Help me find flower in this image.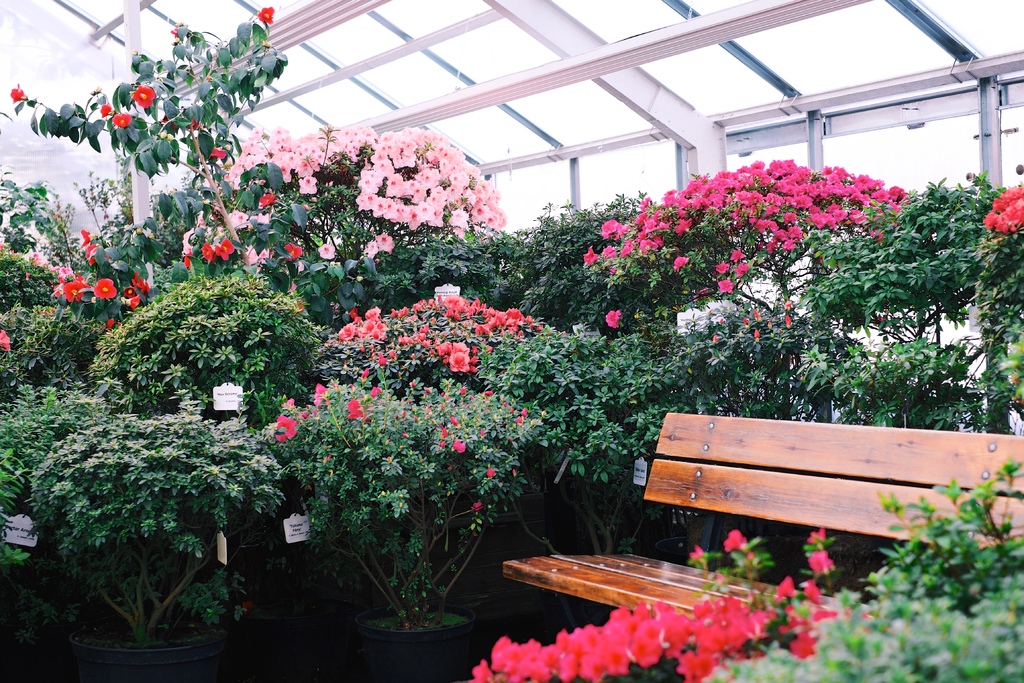
Found it: select_region(179, 229, 197, 252).
